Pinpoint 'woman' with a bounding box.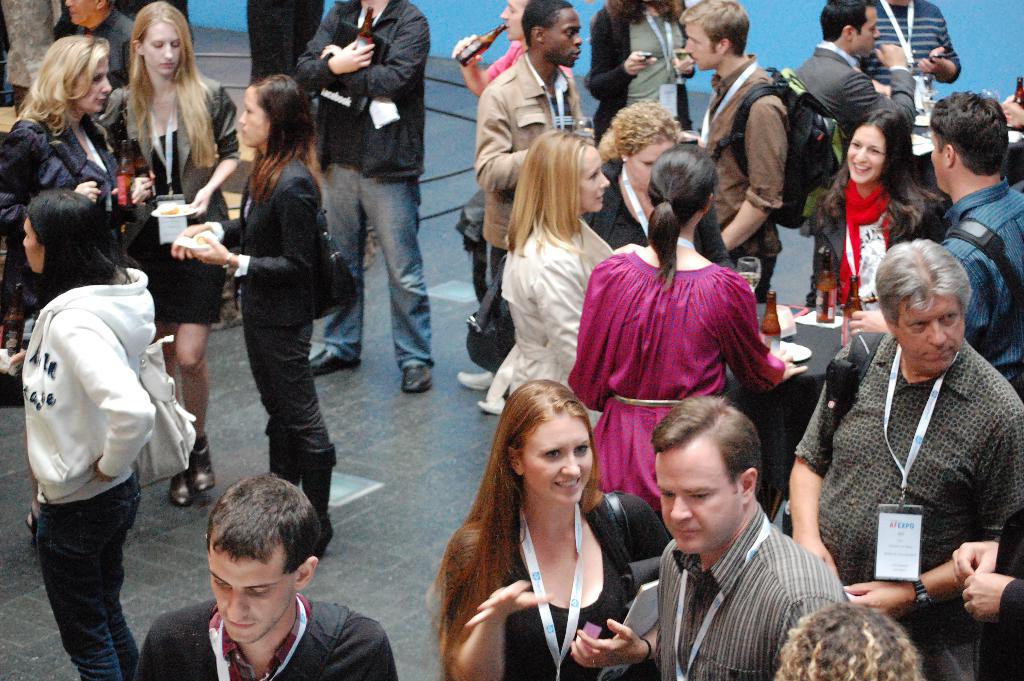
<box>25,193,186,675</box>.
